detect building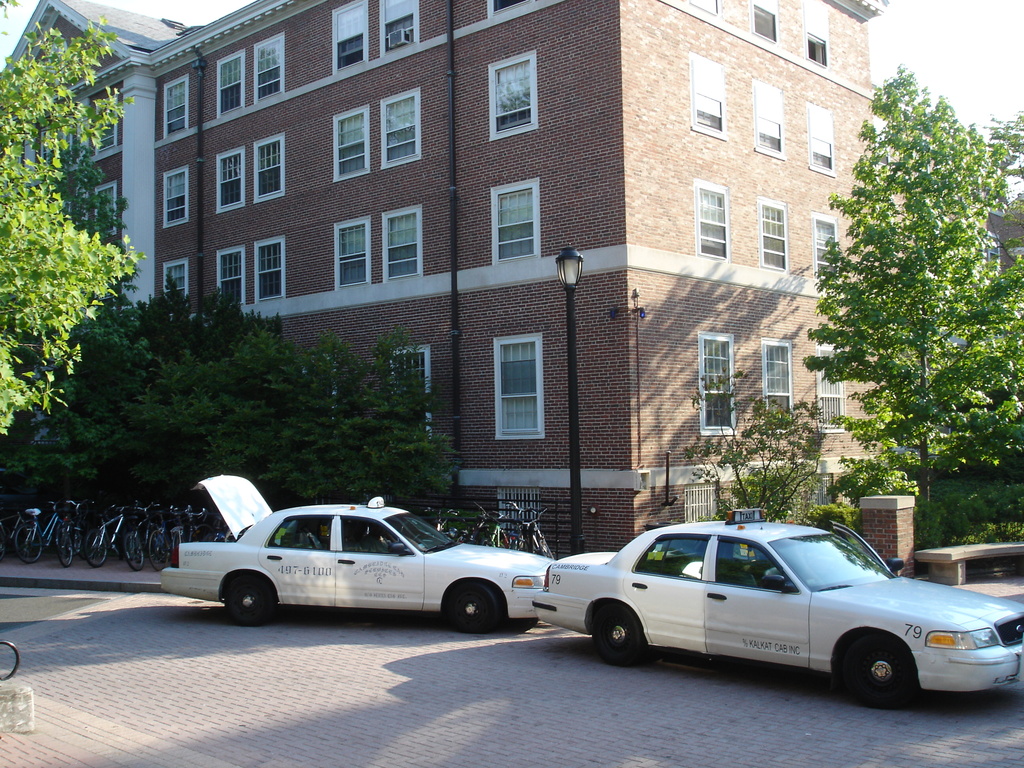
locate(941, 193, 1023, 277)
